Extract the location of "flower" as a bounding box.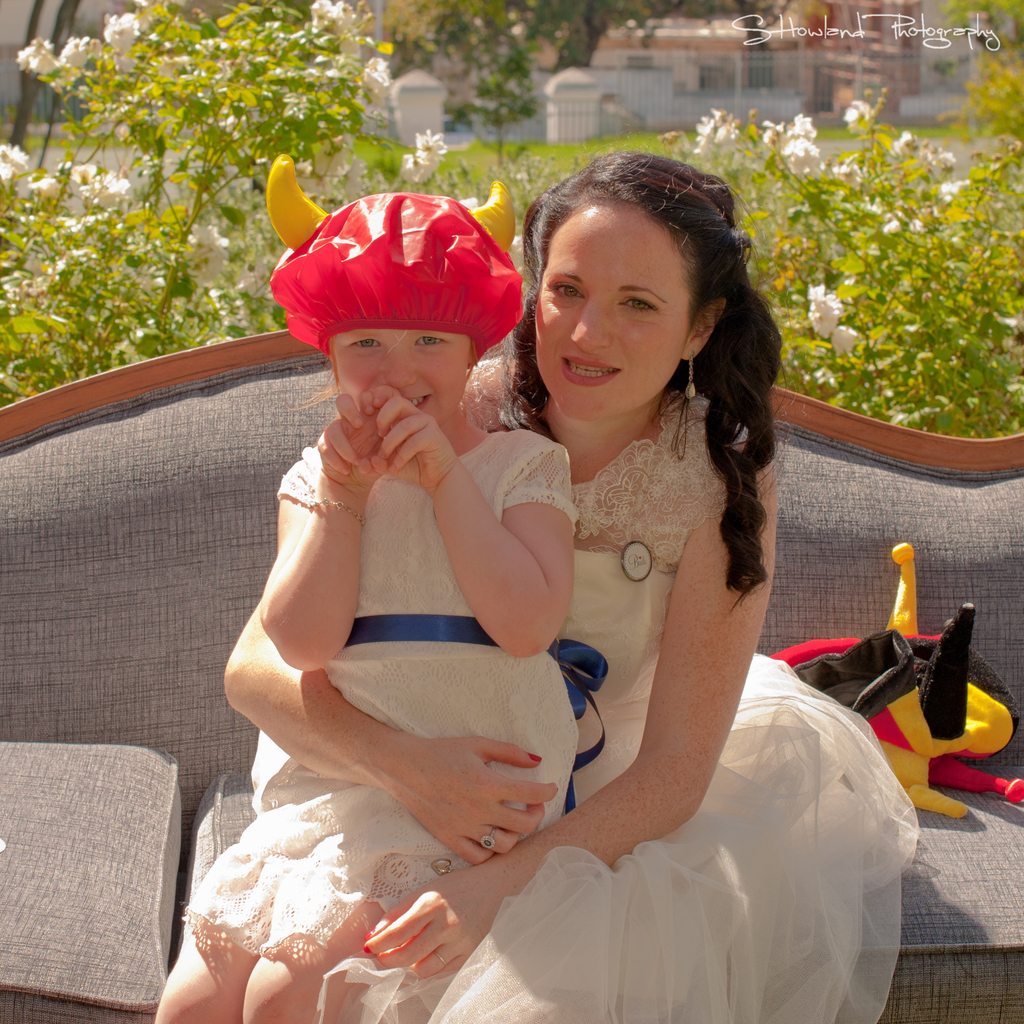
l=942, t=173, r=972, b=204.
